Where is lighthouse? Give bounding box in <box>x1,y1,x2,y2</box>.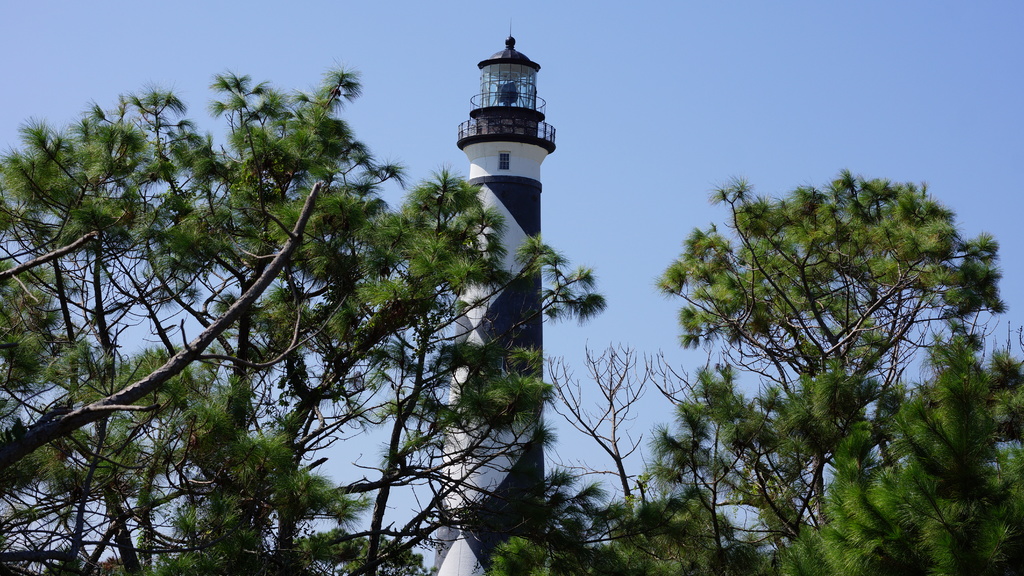
<box>431,28,559,575</box>.
